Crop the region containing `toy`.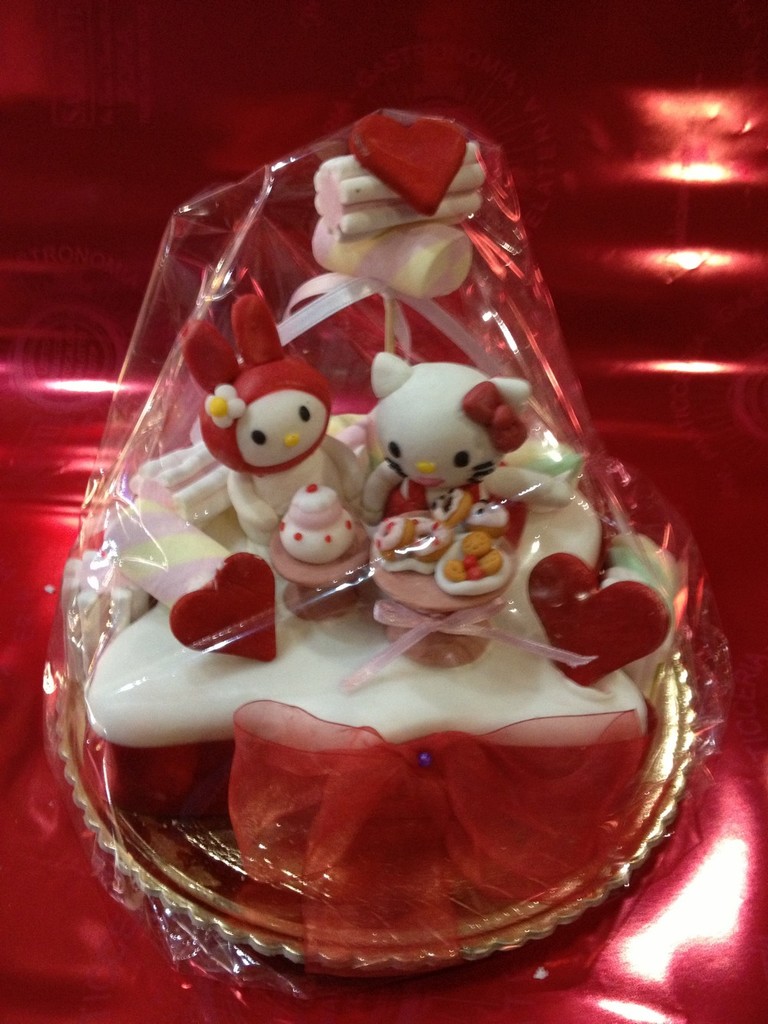
Crop region: l=306, t=220, r=472, b=297.
